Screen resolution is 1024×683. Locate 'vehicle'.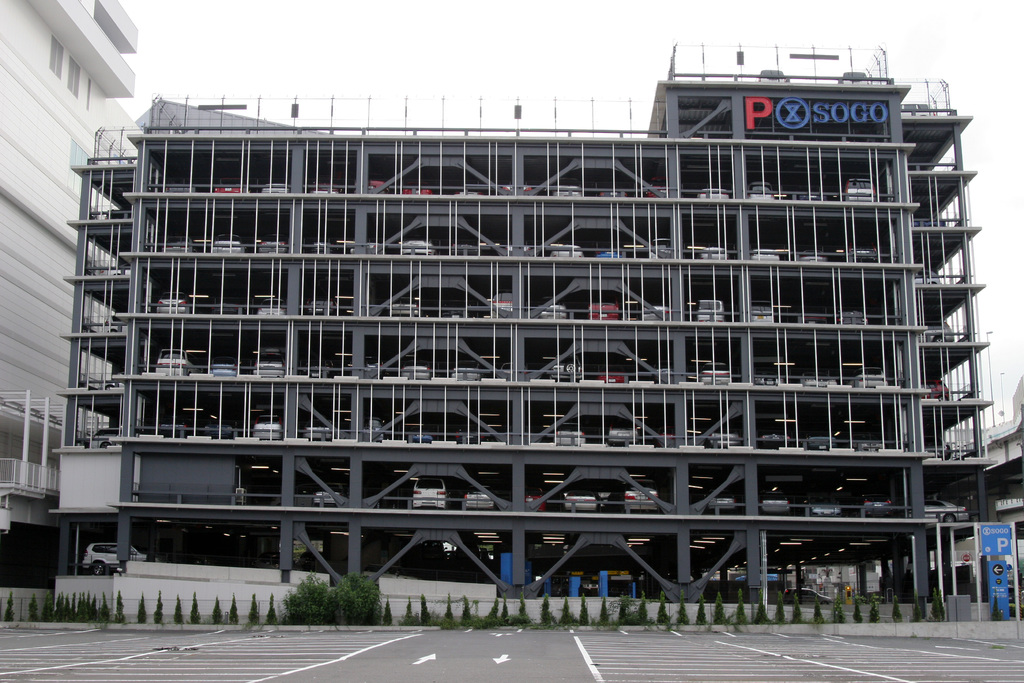
760/420/790/441.
